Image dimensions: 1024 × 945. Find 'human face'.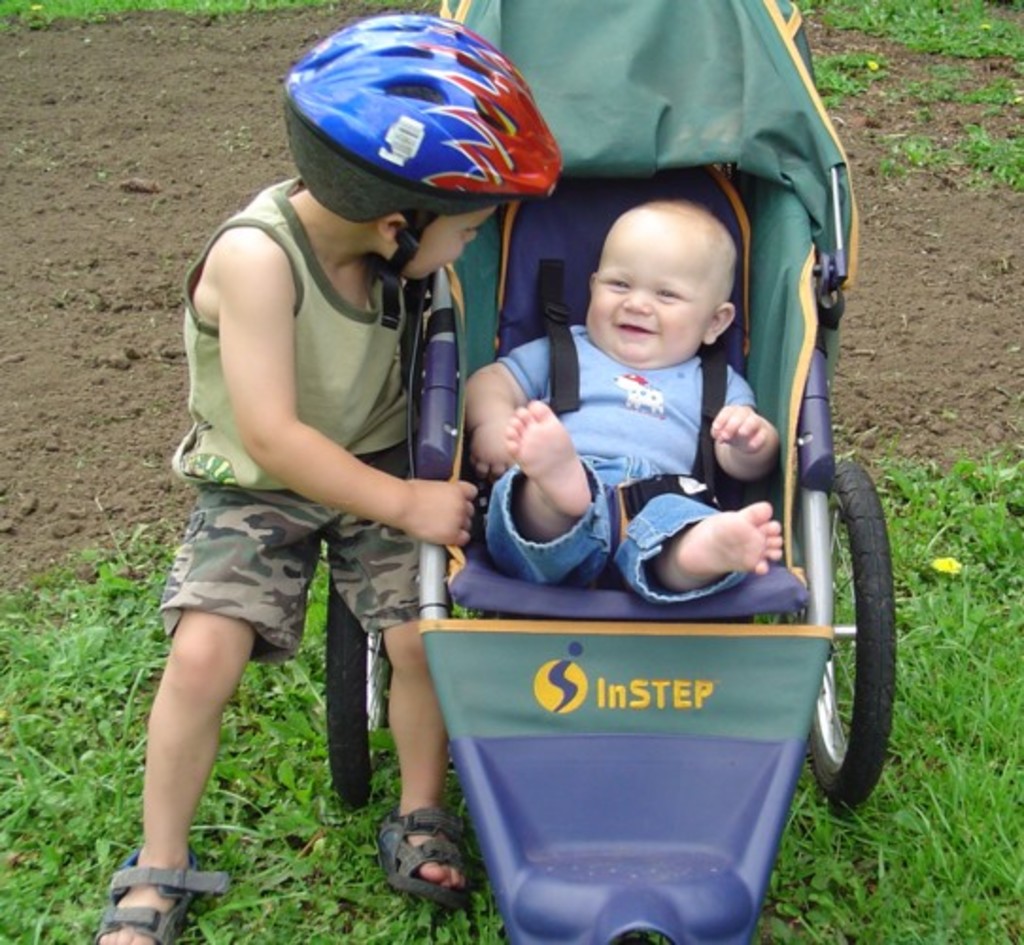
locate(412, 202, 491, 282).
